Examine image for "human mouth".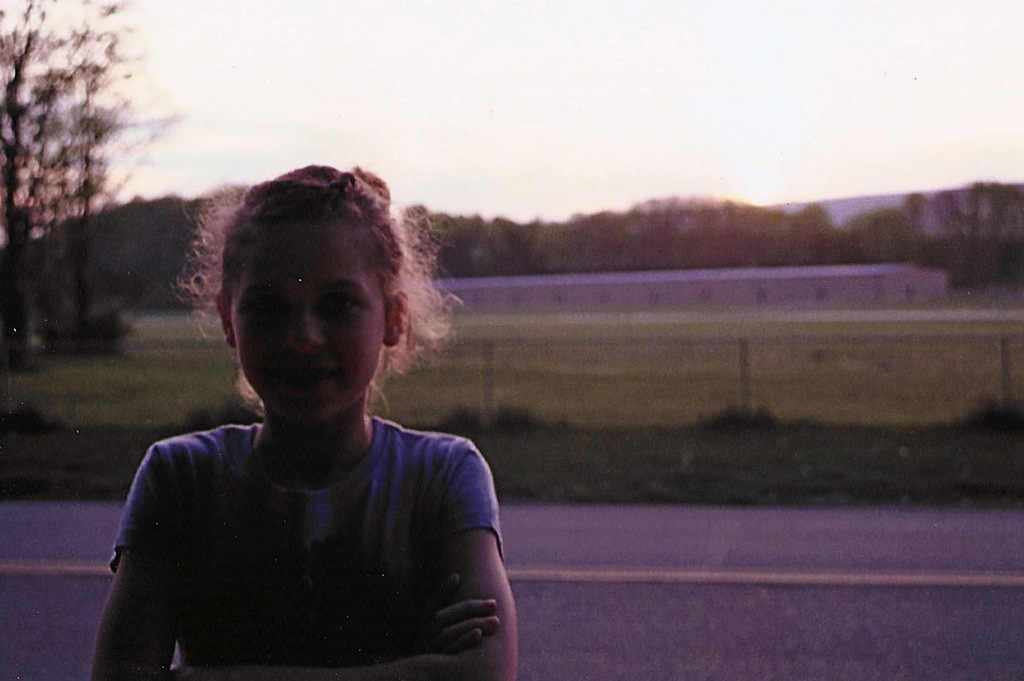
Examination result: <bbox>280, 362, 340, 390</bbox>.
